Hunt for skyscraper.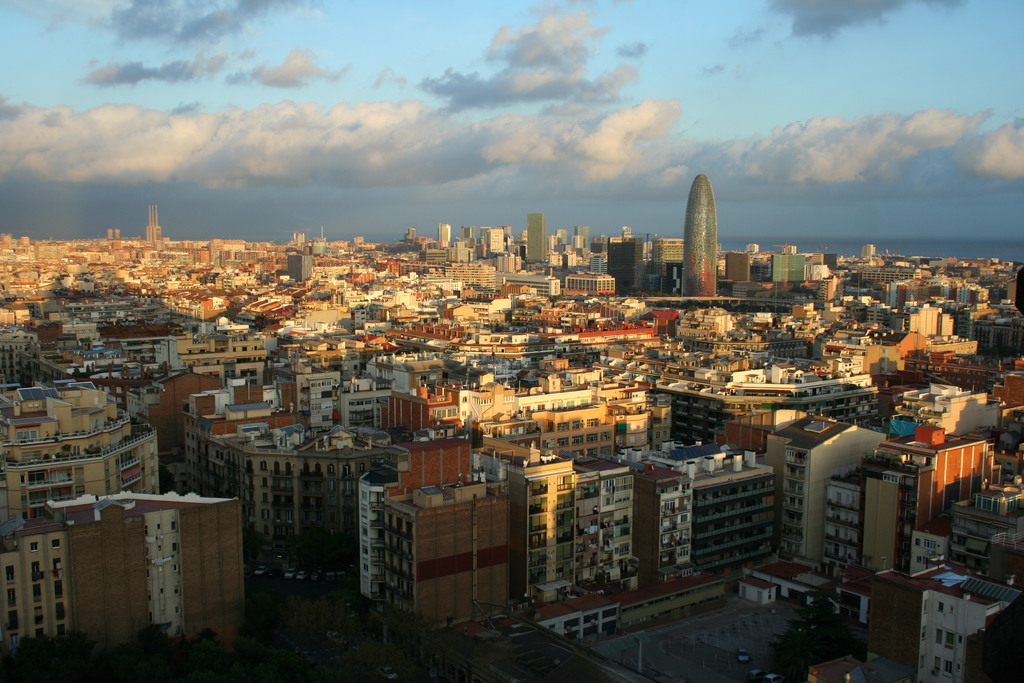
Hunted down at rect(939, 461, 1023, 580).
